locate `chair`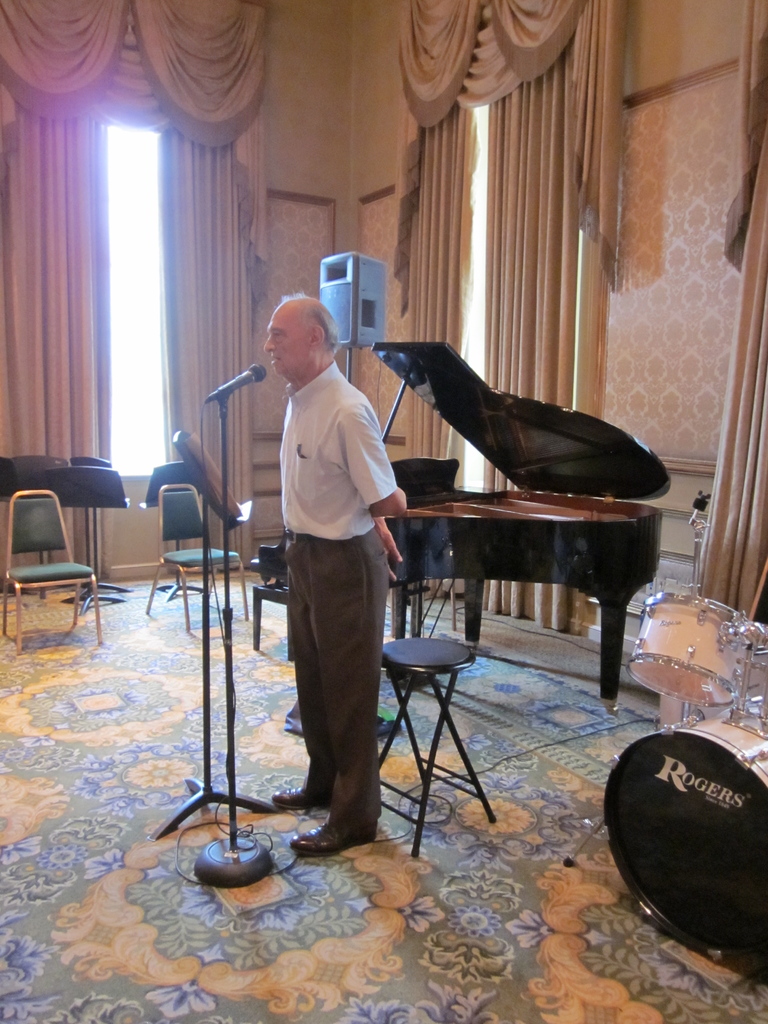
left=140, top=483, right=257, bottom=641
